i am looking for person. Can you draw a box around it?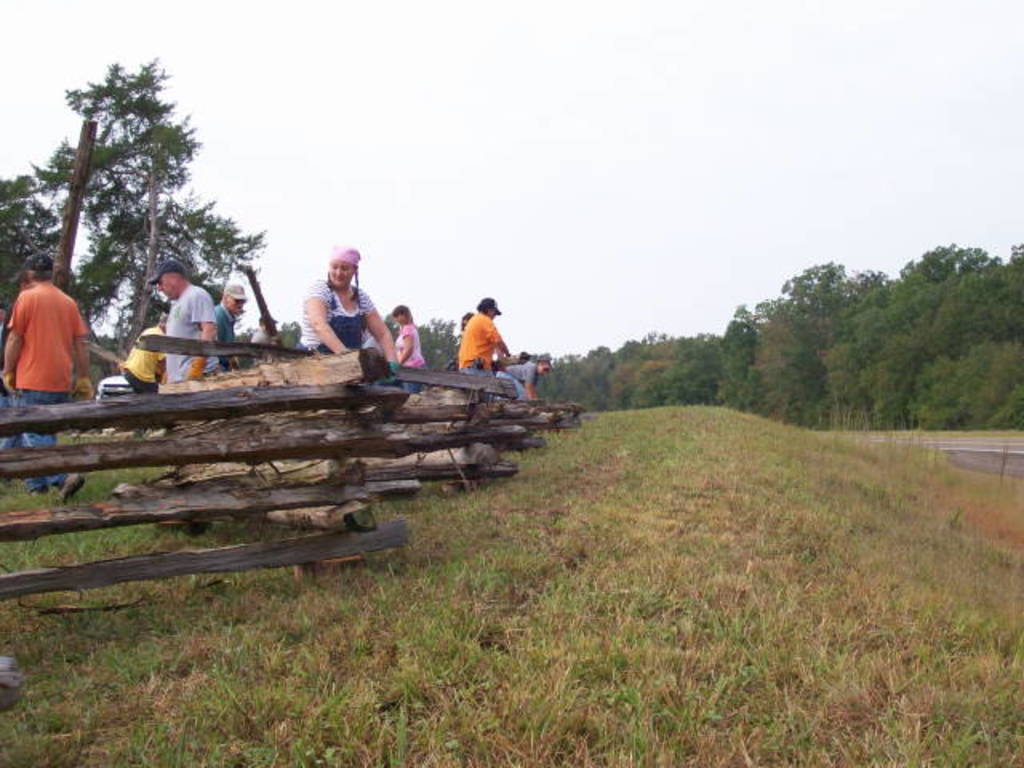
Sure, the bounding box is pyautogui.locateOnScreen(509, 350, 554, 397).
